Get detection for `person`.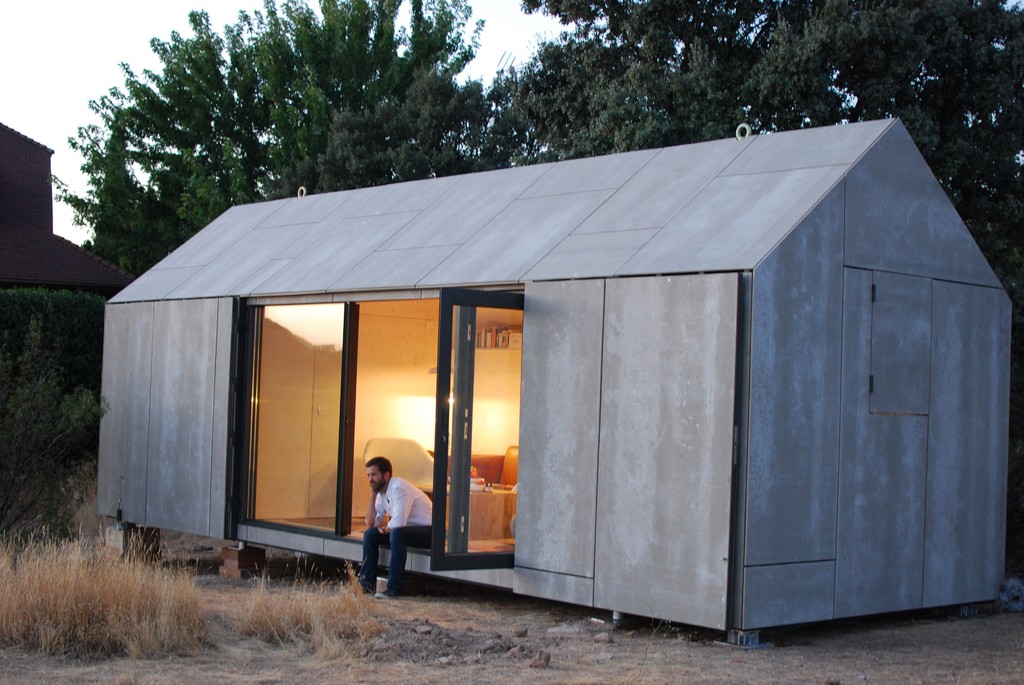
Detection: {"x1": 354, "y1": 437, "x2": 440, "y2": 608}.
